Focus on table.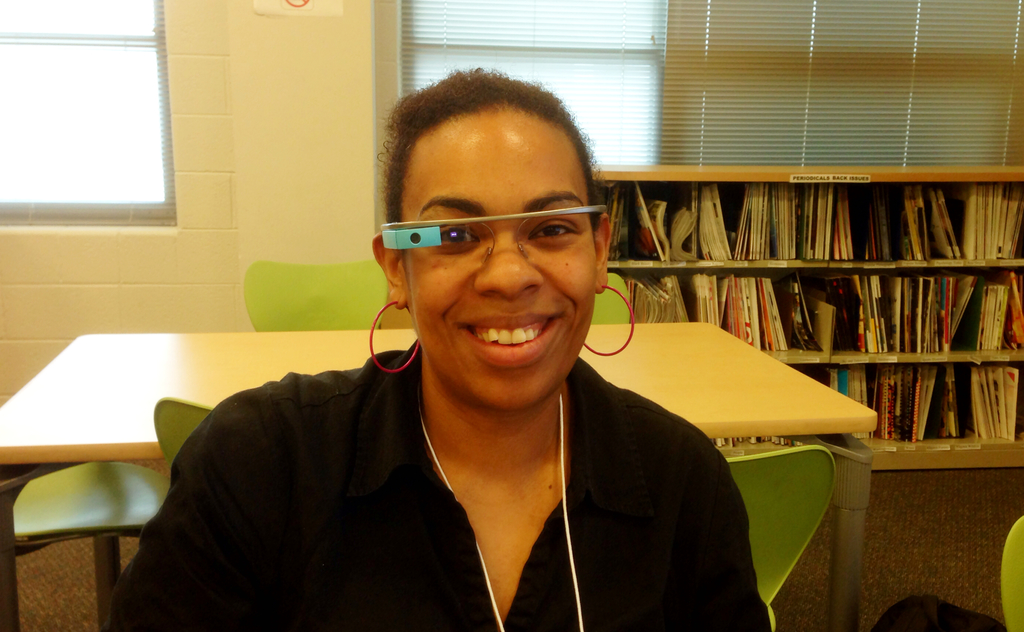
Focused at Rect(0, 325, 874, 631).
